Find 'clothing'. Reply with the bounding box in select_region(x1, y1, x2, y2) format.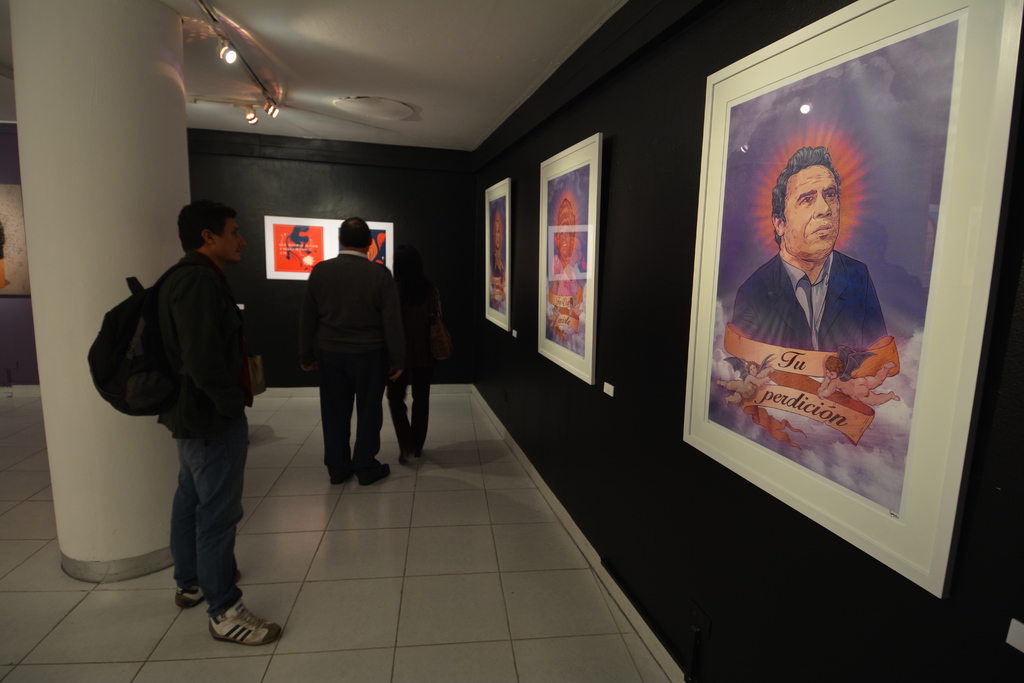
select_region(301, 251, 412, 478).
